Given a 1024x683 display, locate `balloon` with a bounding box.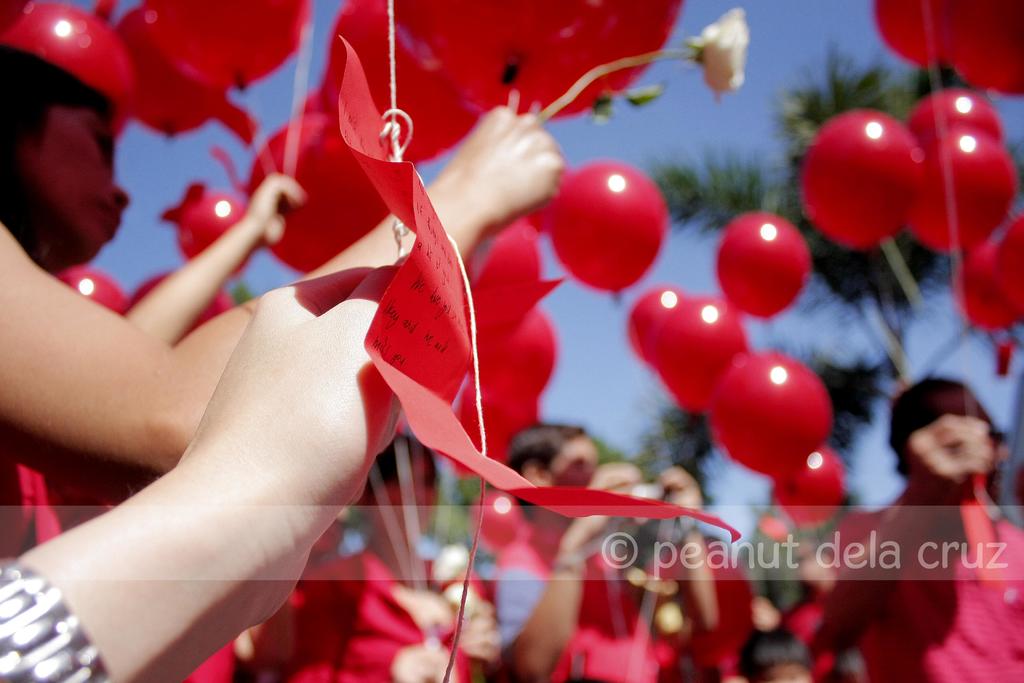
Located: {"left": 902, "top": 124, "right": 1018, "bottom": 252}.
